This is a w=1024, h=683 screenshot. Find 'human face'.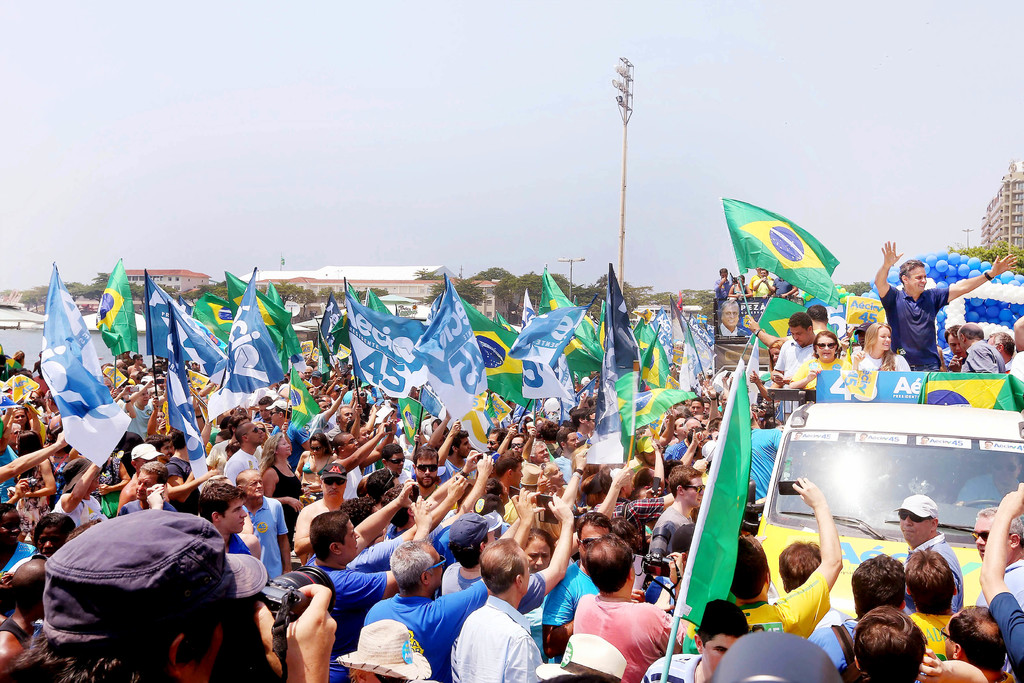
Bounding box: [948,334,964,357].
